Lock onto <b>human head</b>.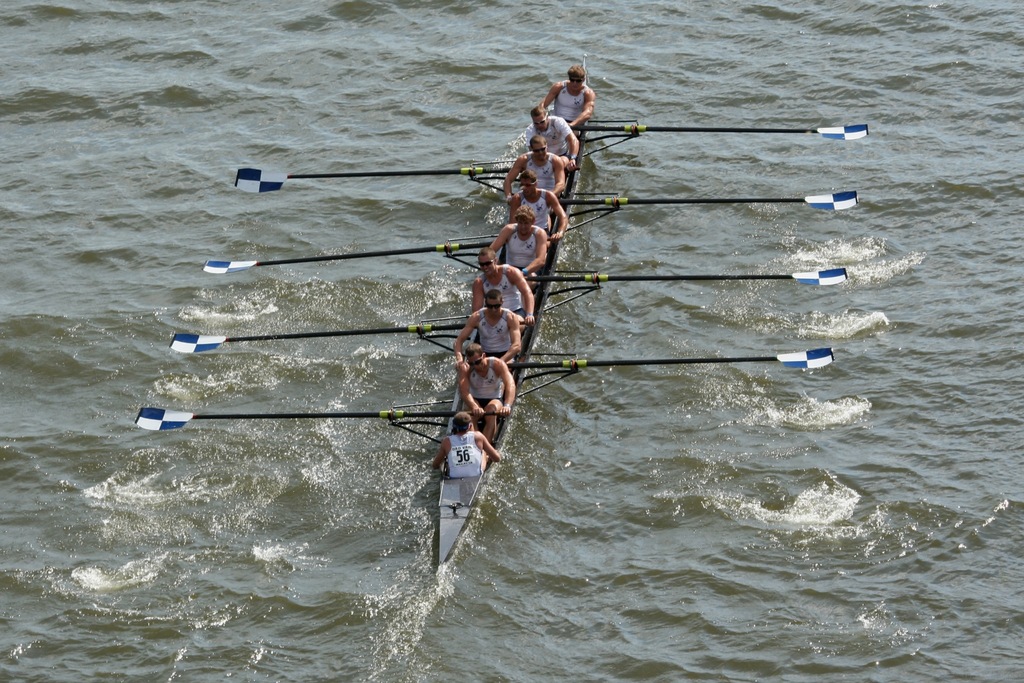
Locked: [566,65,586,92].
